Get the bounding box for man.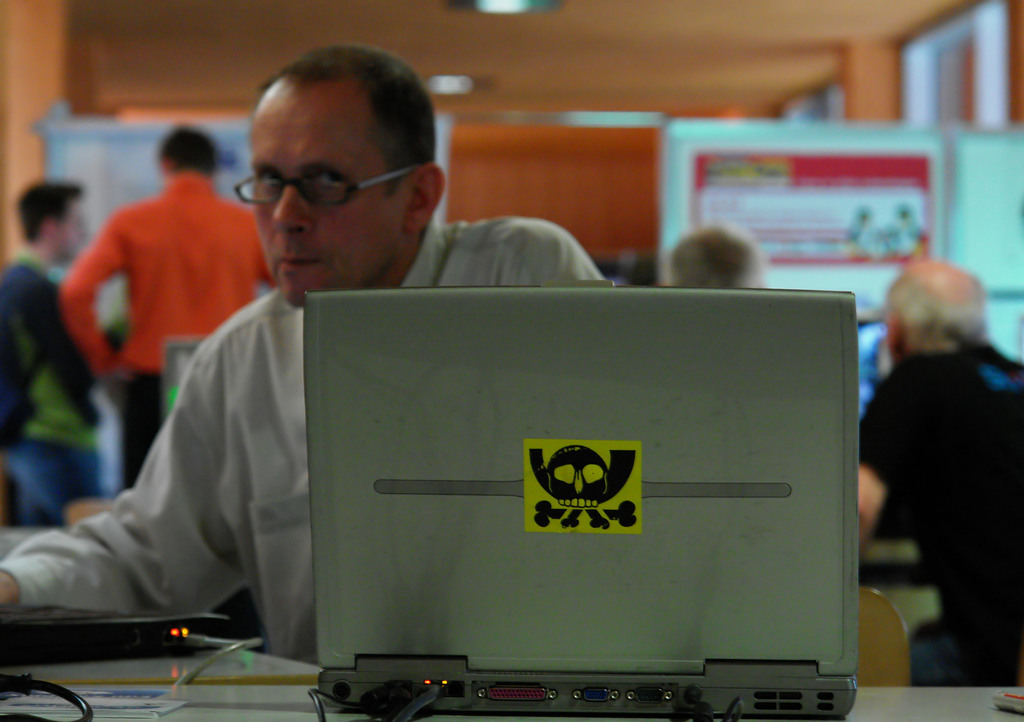
bbox=(669, 225, 766, 289).
